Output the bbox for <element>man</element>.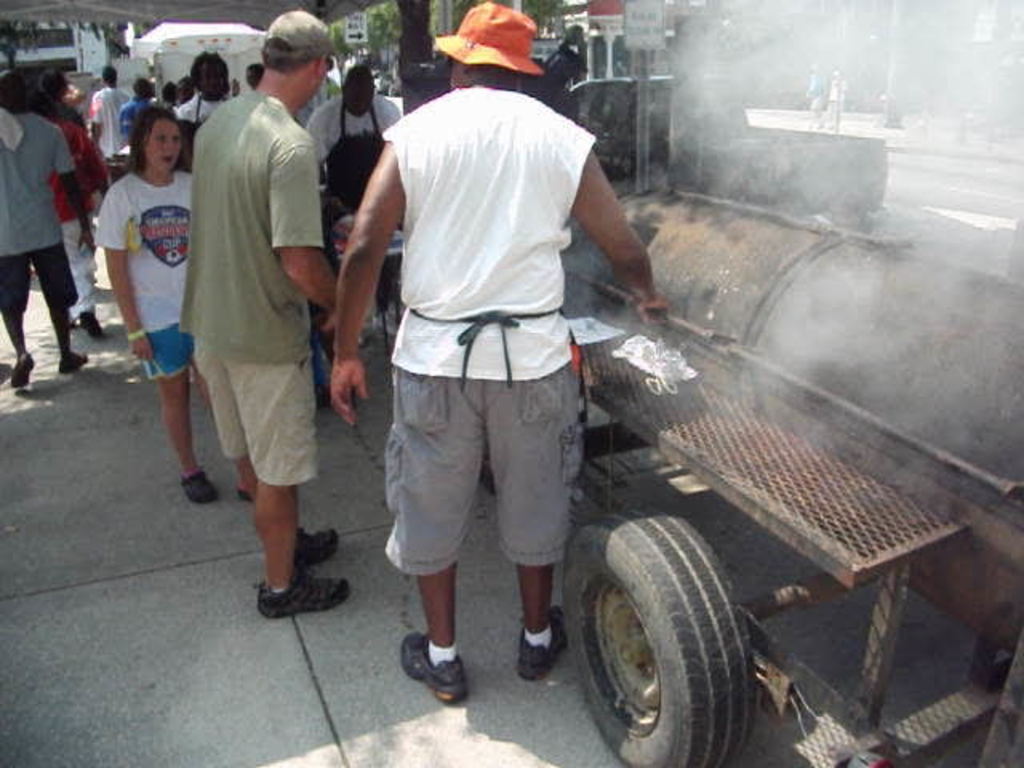
{"x1": 328, "y1": 2, "x2": 672, "y2": 701}.
